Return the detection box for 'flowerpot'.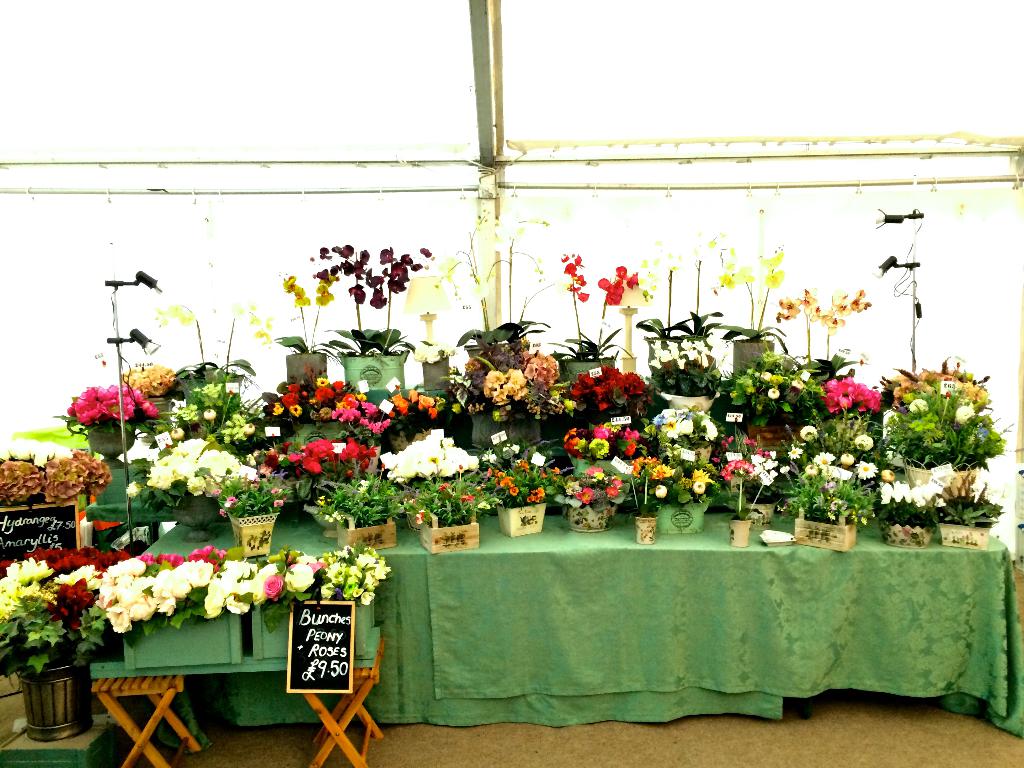
x1=559, y1=361, x2=614, y2=386.
